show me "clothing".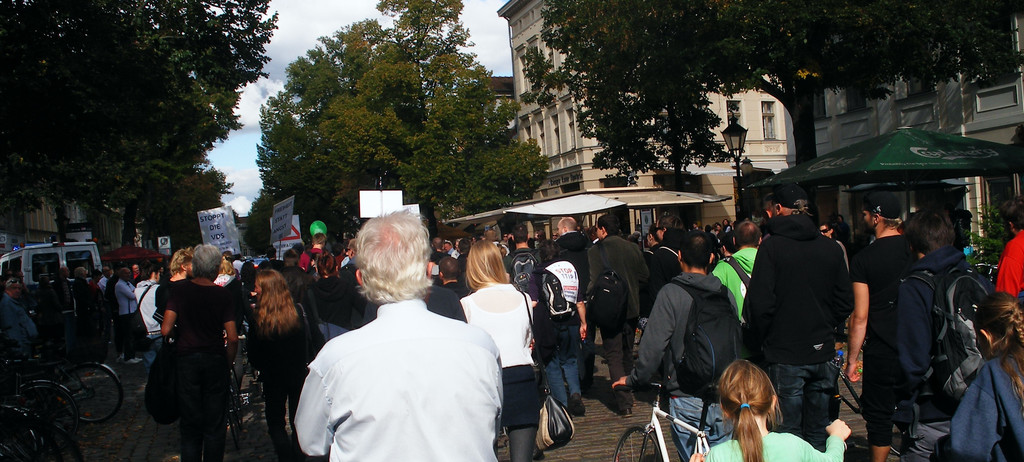
"clothing" is here: pyautogui.locateOnScreen(900, 256, 975, 392).
